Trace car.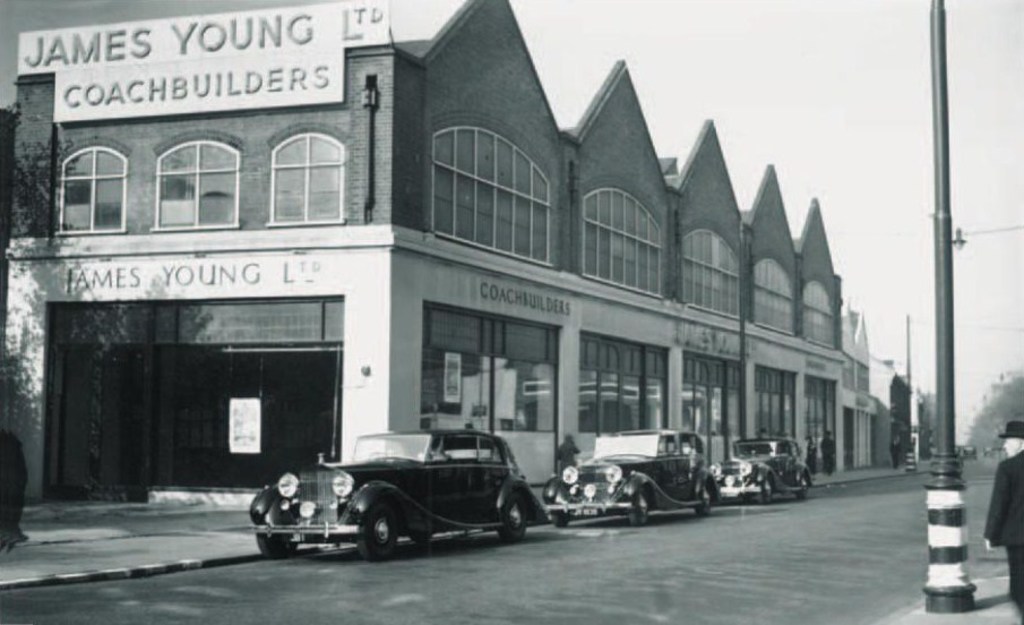
Traced to <region>706, 435, 814, 506</region>.
